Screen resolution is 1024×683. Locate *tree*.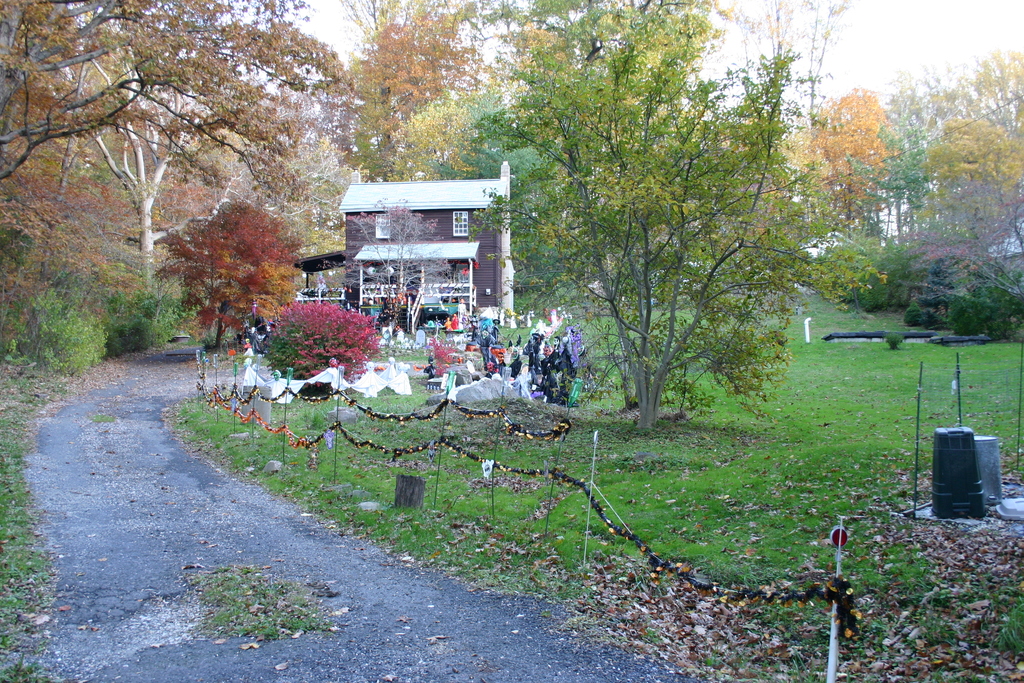
bbox(0, 0, 362, 292).
